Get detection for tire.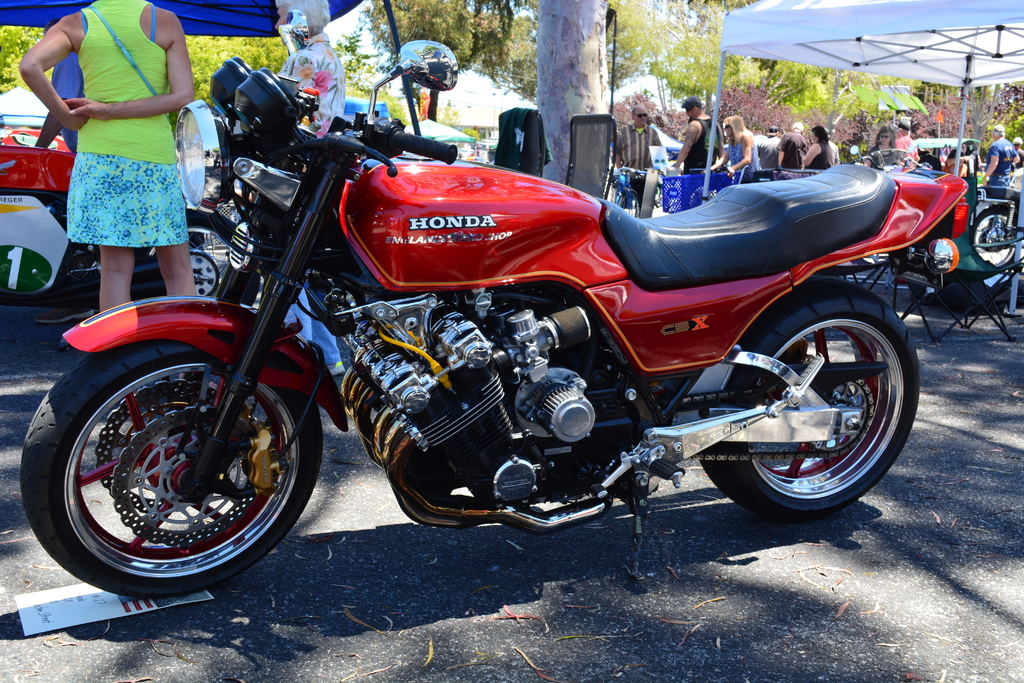
Detection: [x1=133, y1=211, x2=260, y2=304].
